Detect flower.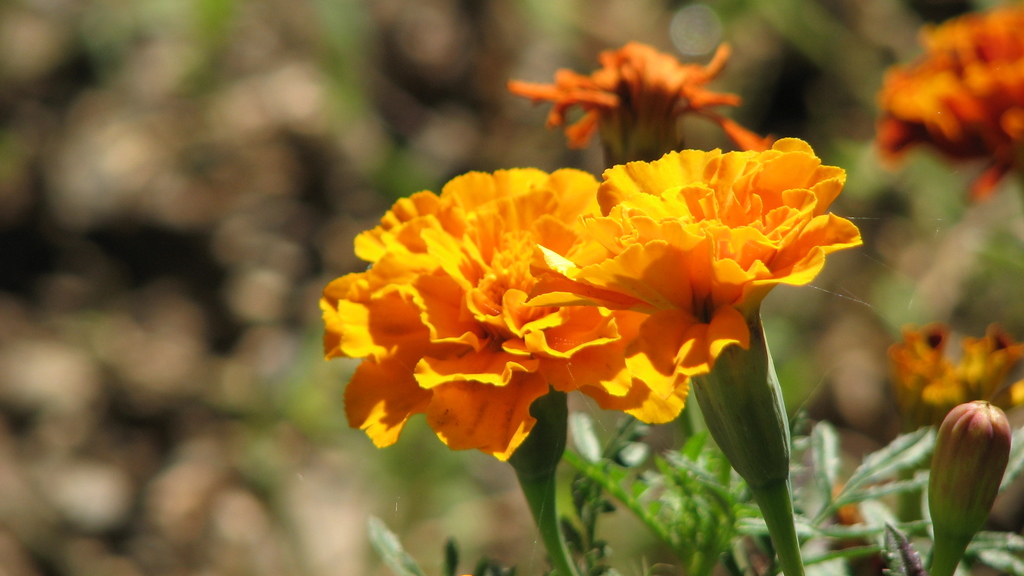
Detected at <box>506,41,772,151</box>.
